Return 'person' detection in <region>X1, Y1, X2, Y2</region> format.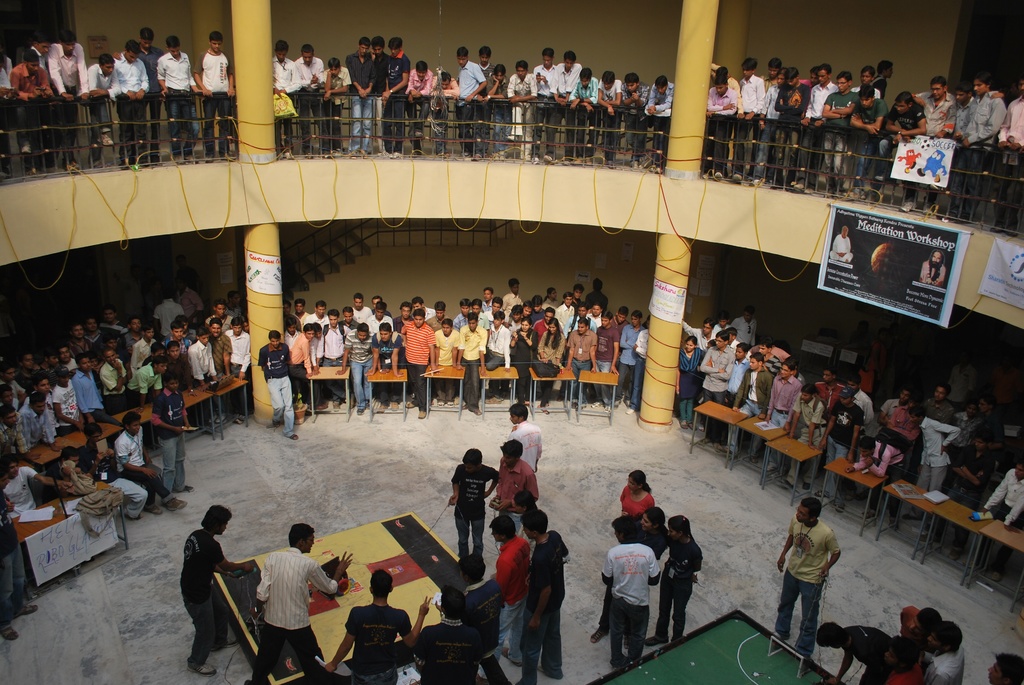
<region>754, 63, 783, 188</region>.
